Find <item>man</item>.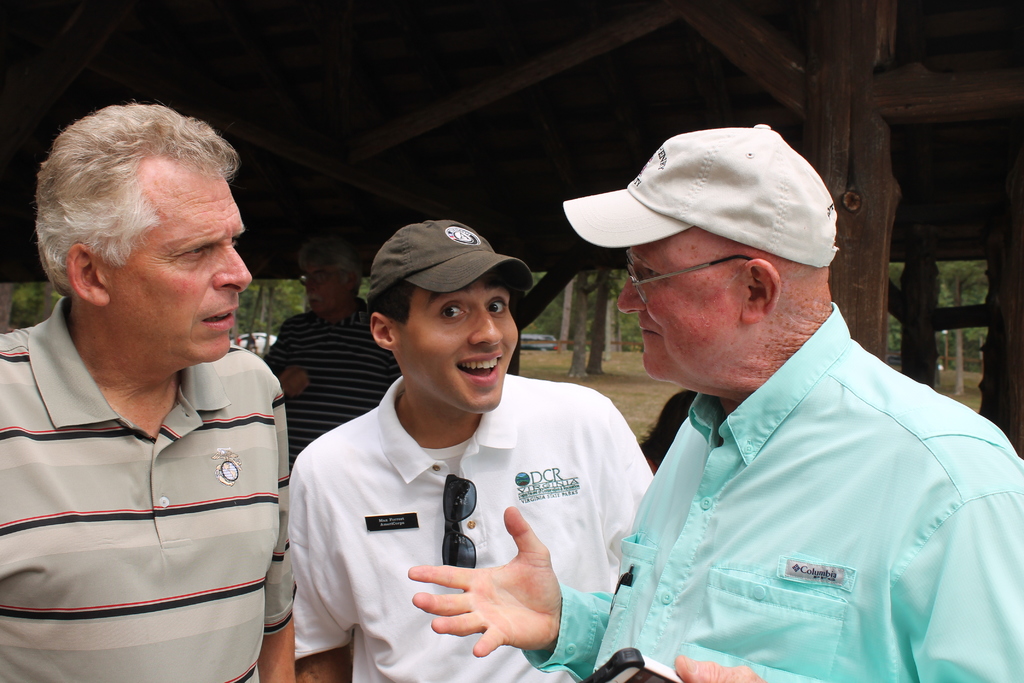
[0, 99, 300, 682].
